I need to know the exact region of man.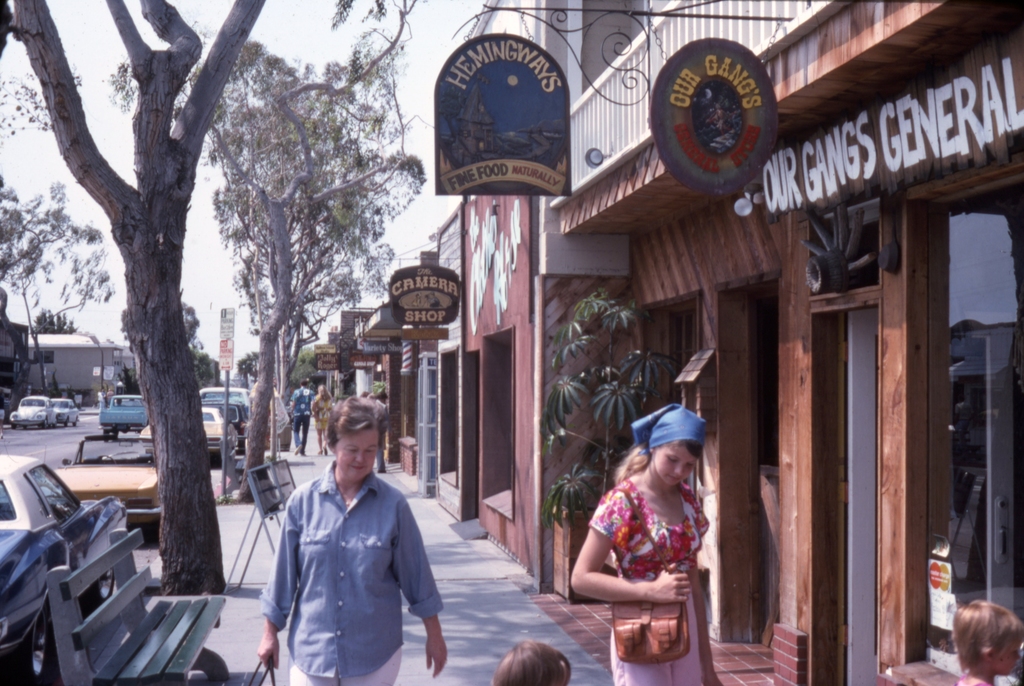
Region: <bbox>292, 379, 314, 453</bbox>.
